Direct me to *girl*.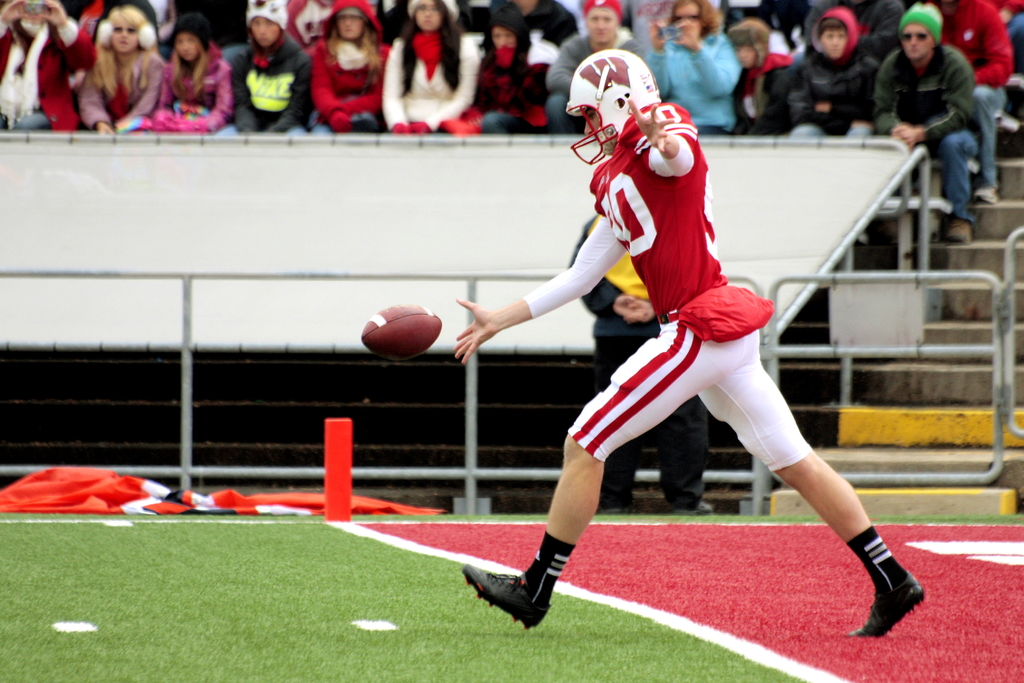
Direction: [x1=147, y1=19, x2=241, y2=133].
